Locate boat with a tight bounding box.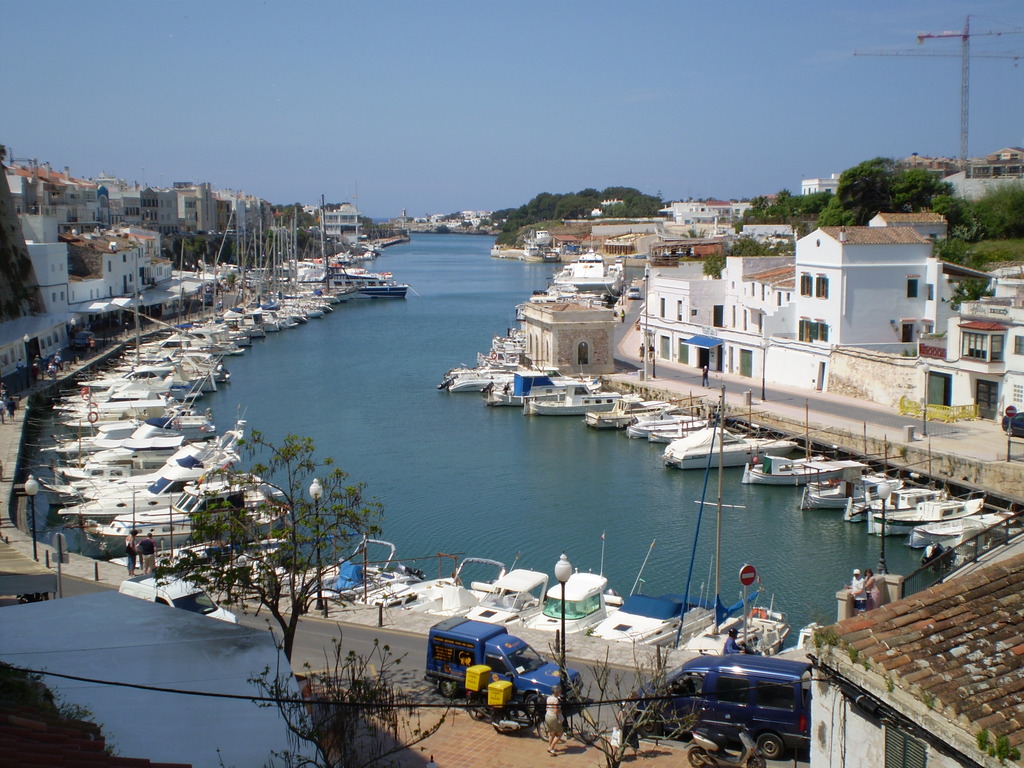
(left=208, top=308, right=259, bottom=332).
